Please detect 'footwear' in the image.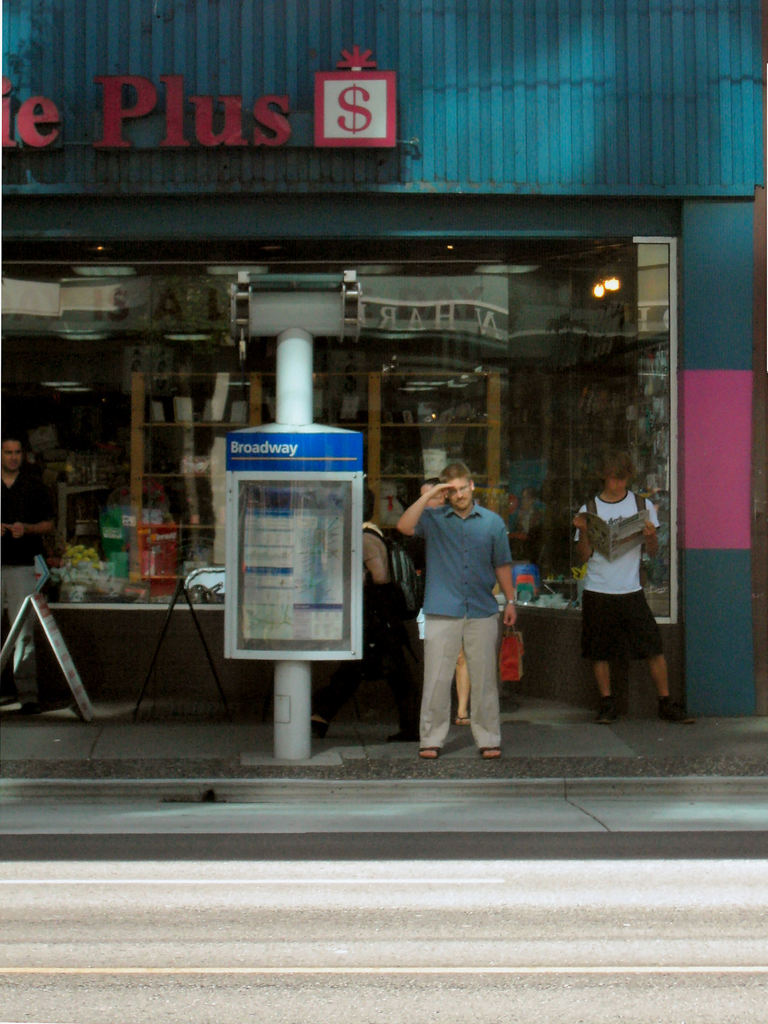
x1=478, y1=735, x2=500, y2=762.
